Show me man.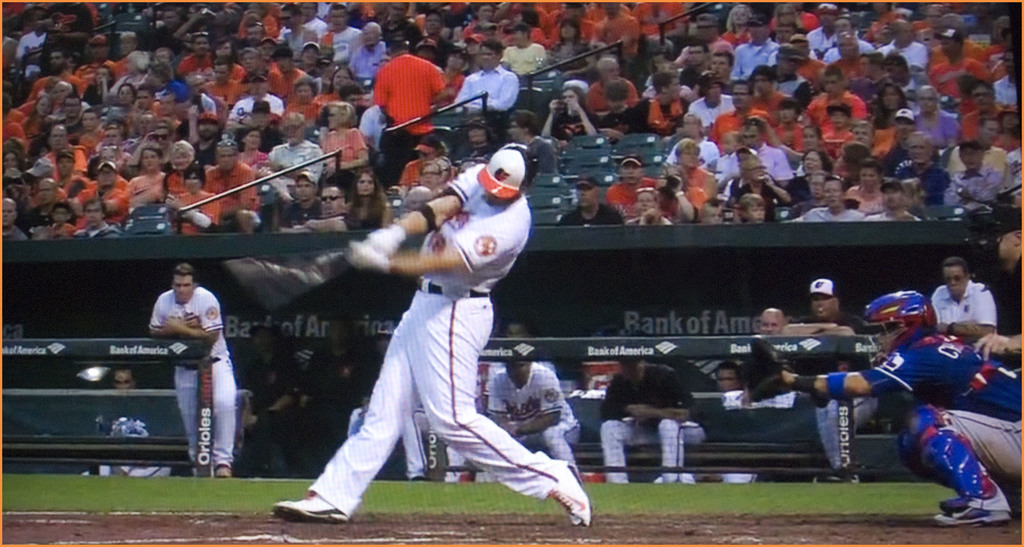
man is here: l=690, t=67, r=735, b=120.
